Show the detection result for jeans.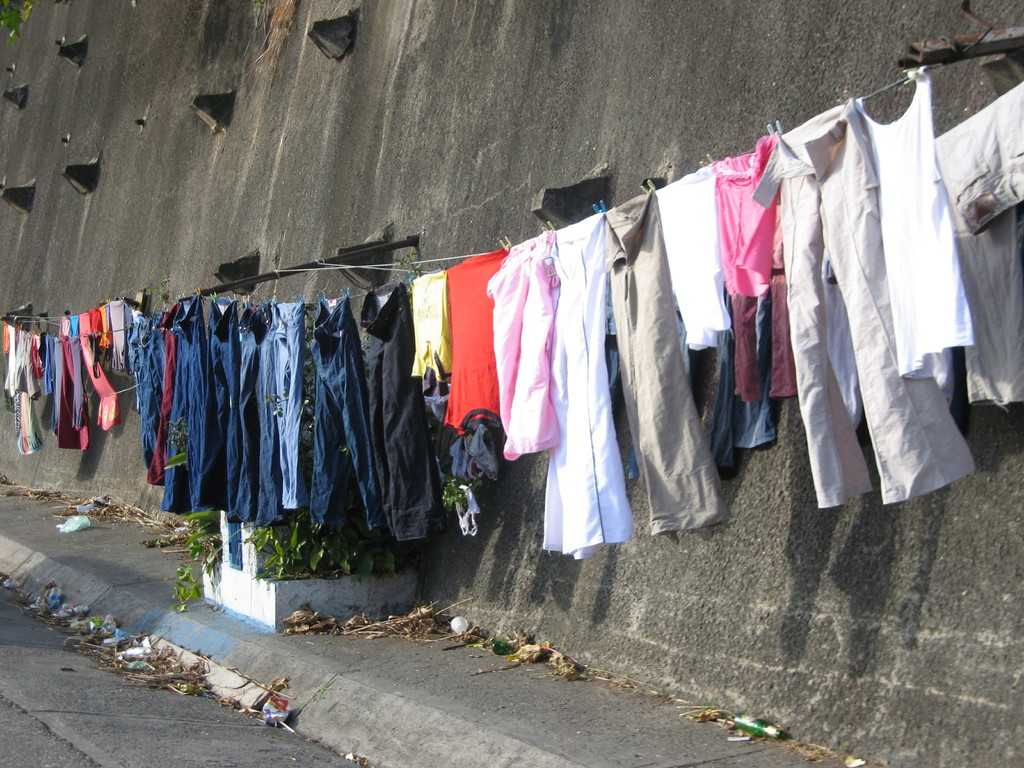
<region>310, 302, 360, 530</region>.
